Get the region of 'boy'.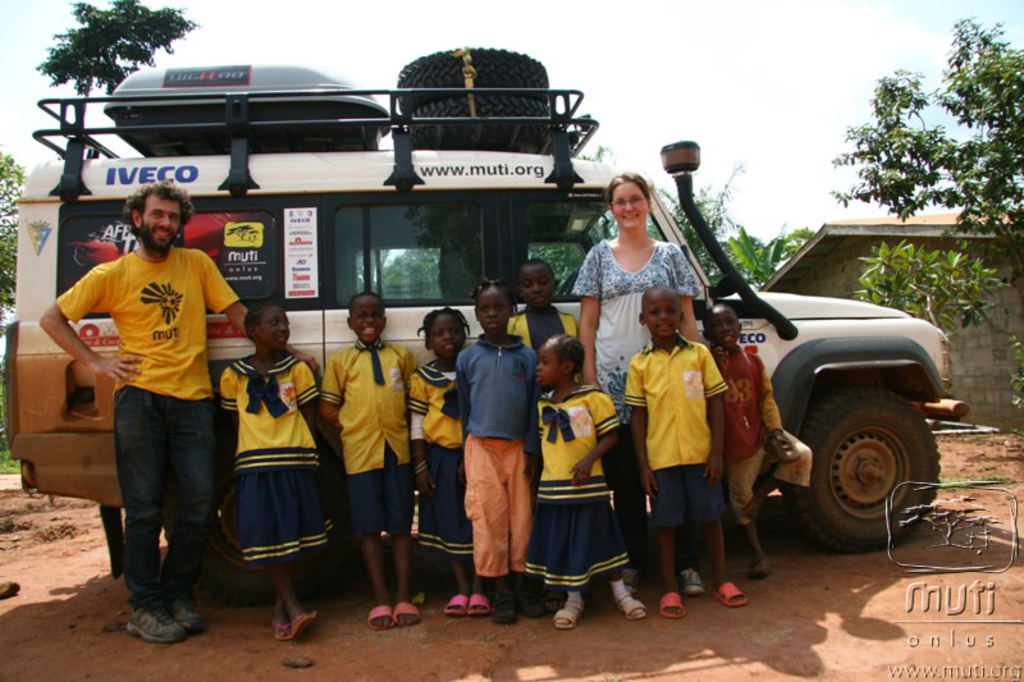
{"left": 622, "top": 282, "right": 750, "bottom": 619}.
